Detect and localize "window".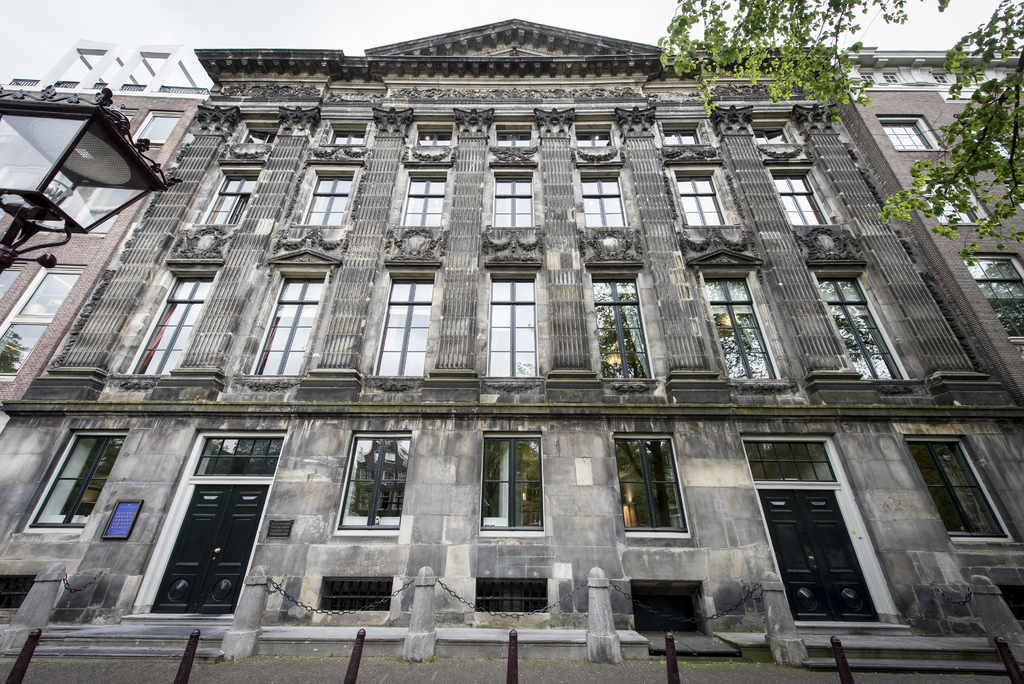
Localized at [919, 177, 994, 228].
